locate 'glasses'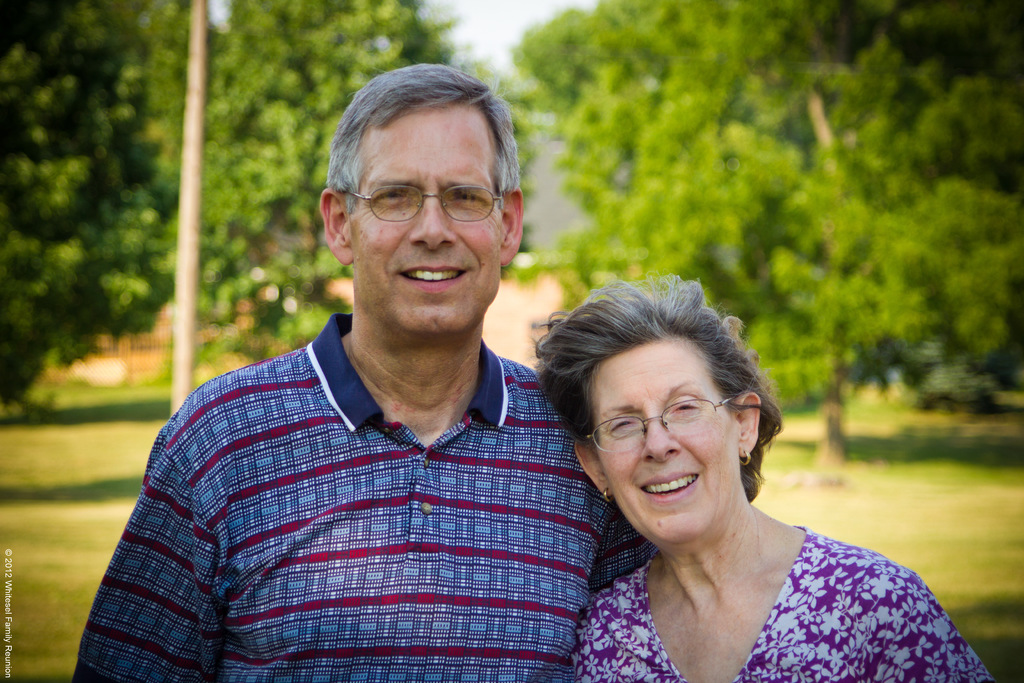
[329, 166, 512, 233]
